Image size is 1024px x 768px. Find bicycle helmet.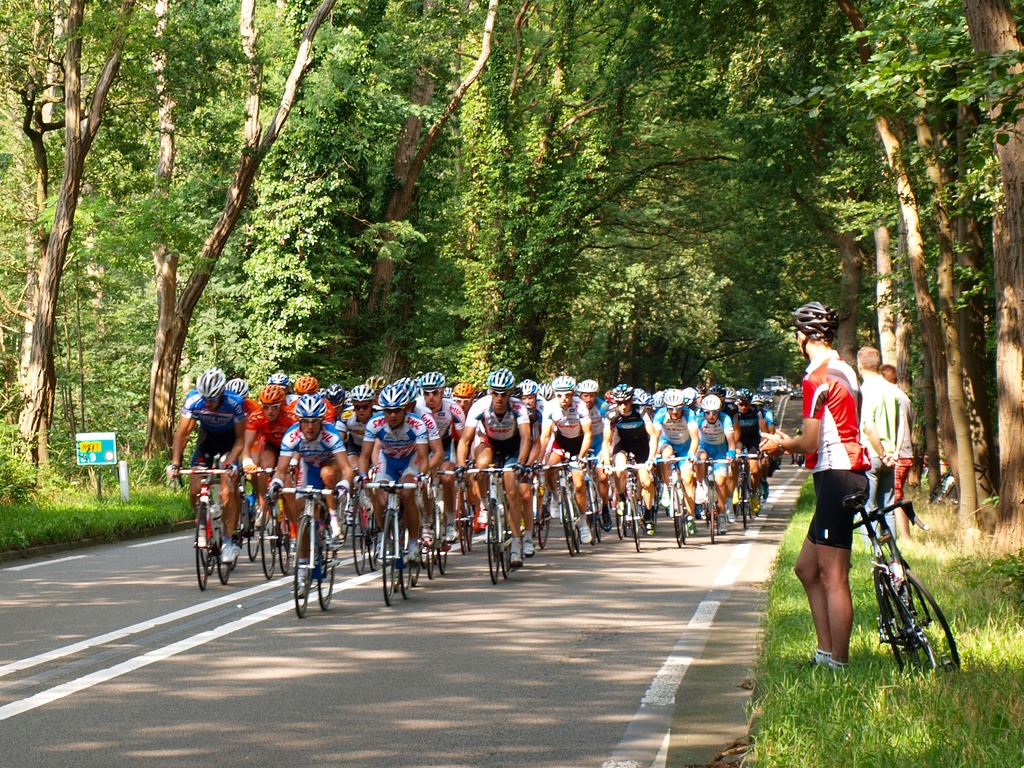
<box>682,388,696,401</box>.
